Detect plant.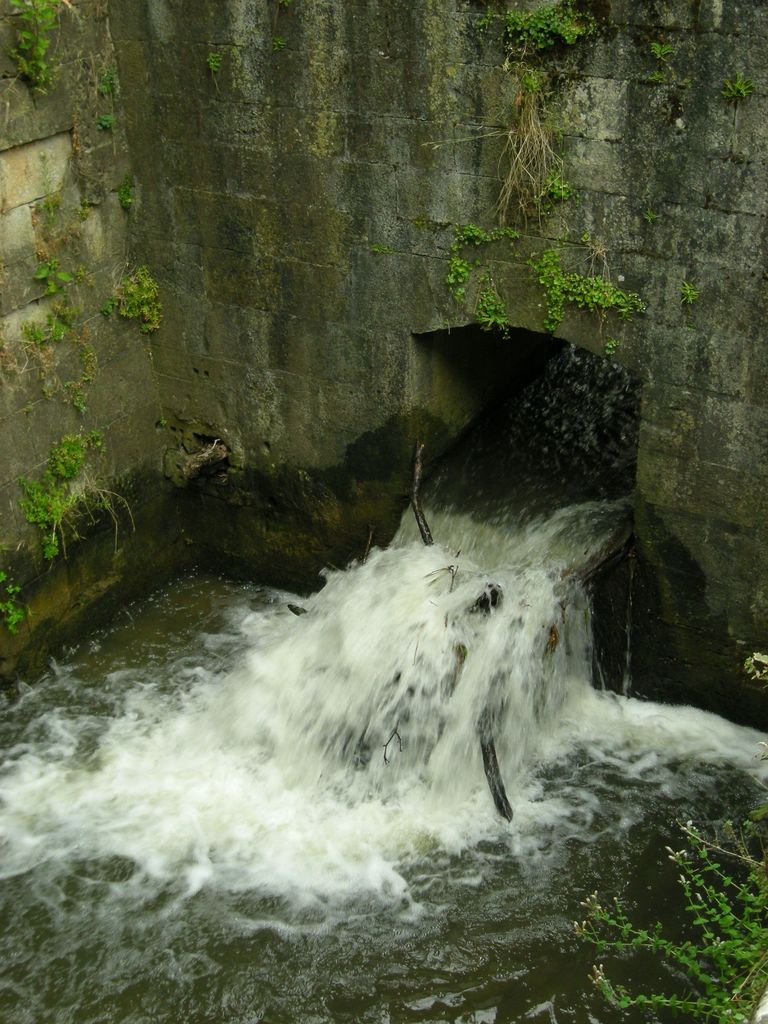
Detected at bbox(12, 419, 140, 564).
